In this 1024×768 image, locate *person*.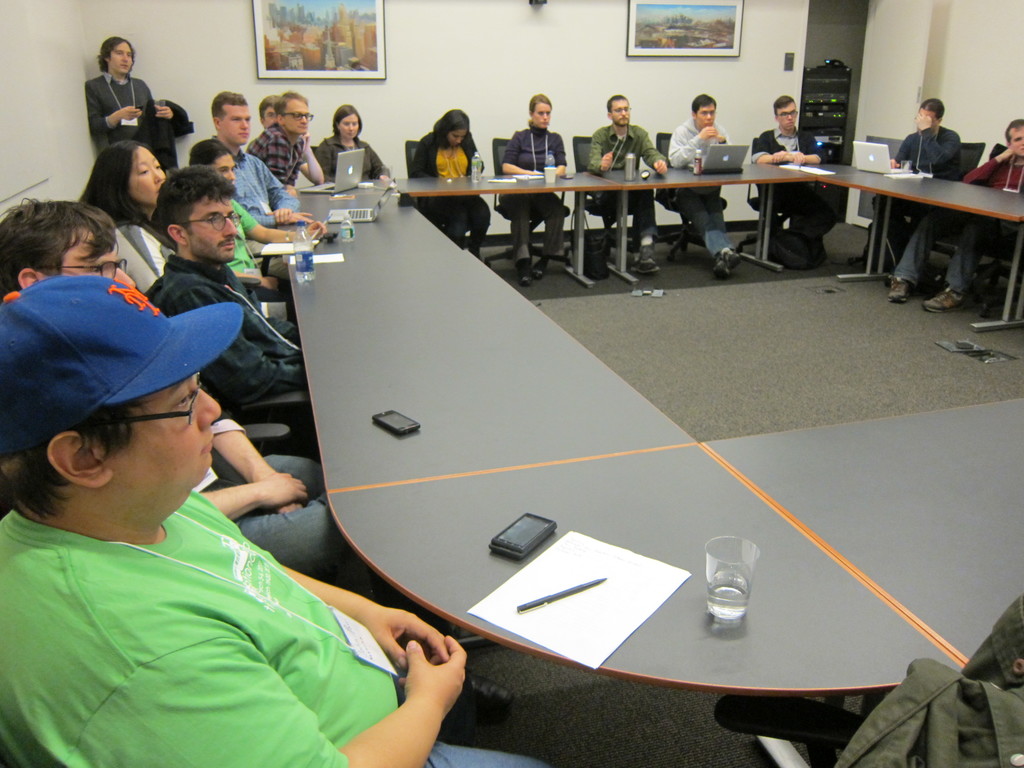
Bounding box: [406, 113, 491, 249].
